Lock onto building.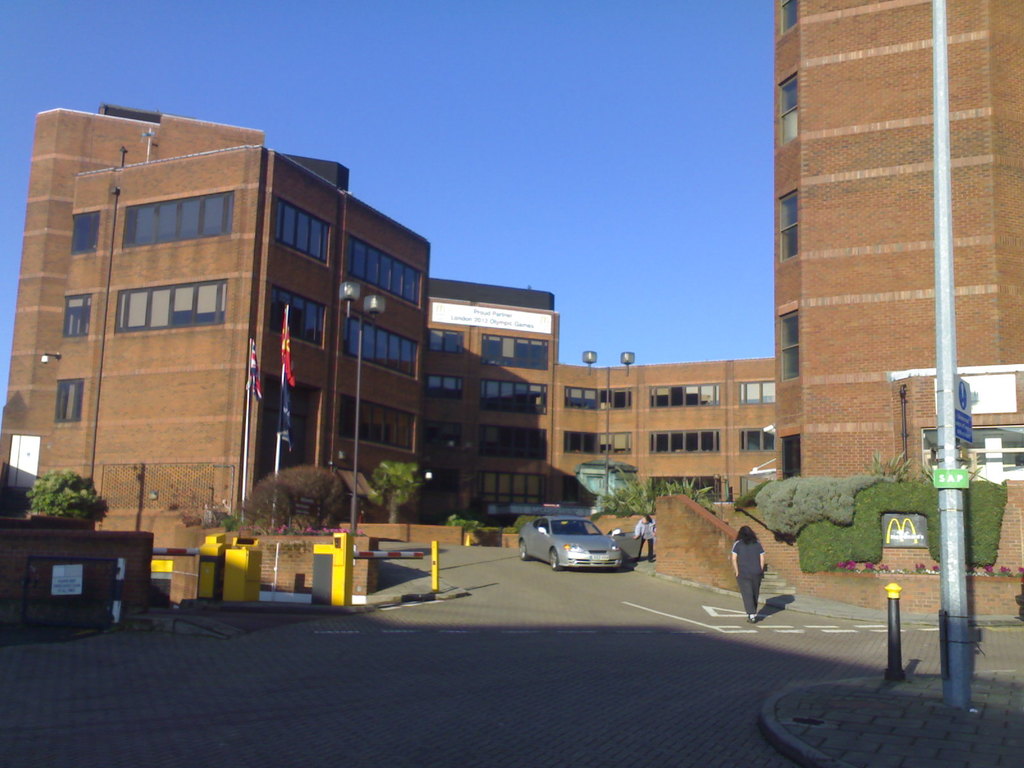
Locked: rect(0, 114, 431, 537).
